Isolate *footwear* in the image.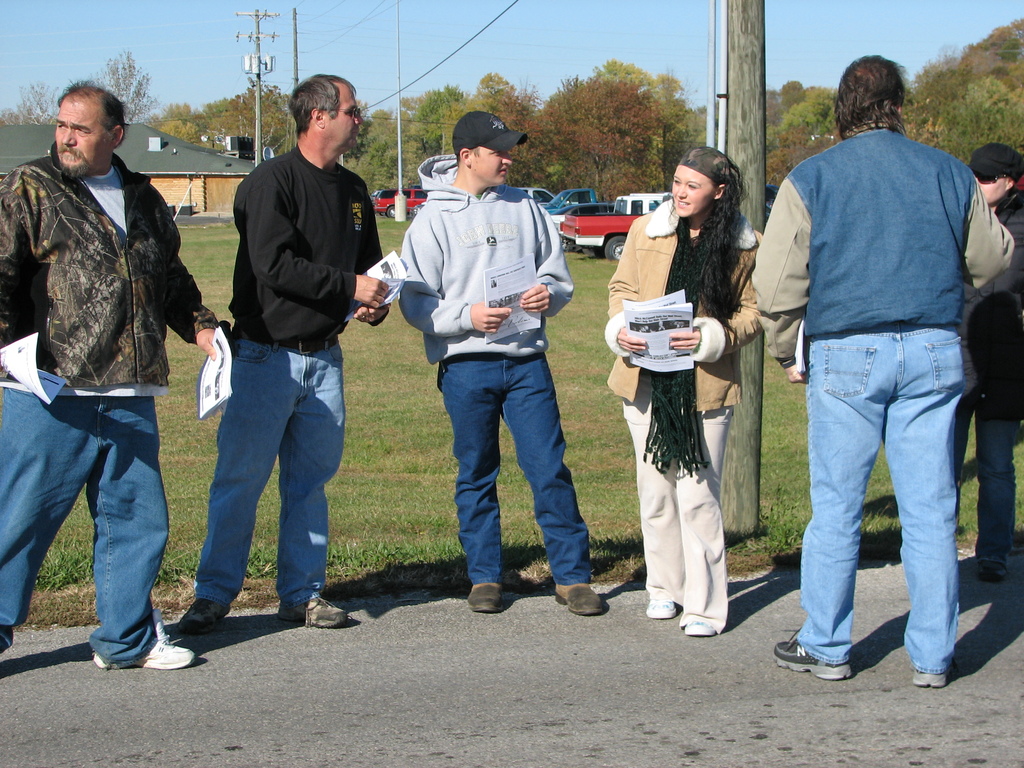
Isolated region: box=[551, 581, 612, 623].
